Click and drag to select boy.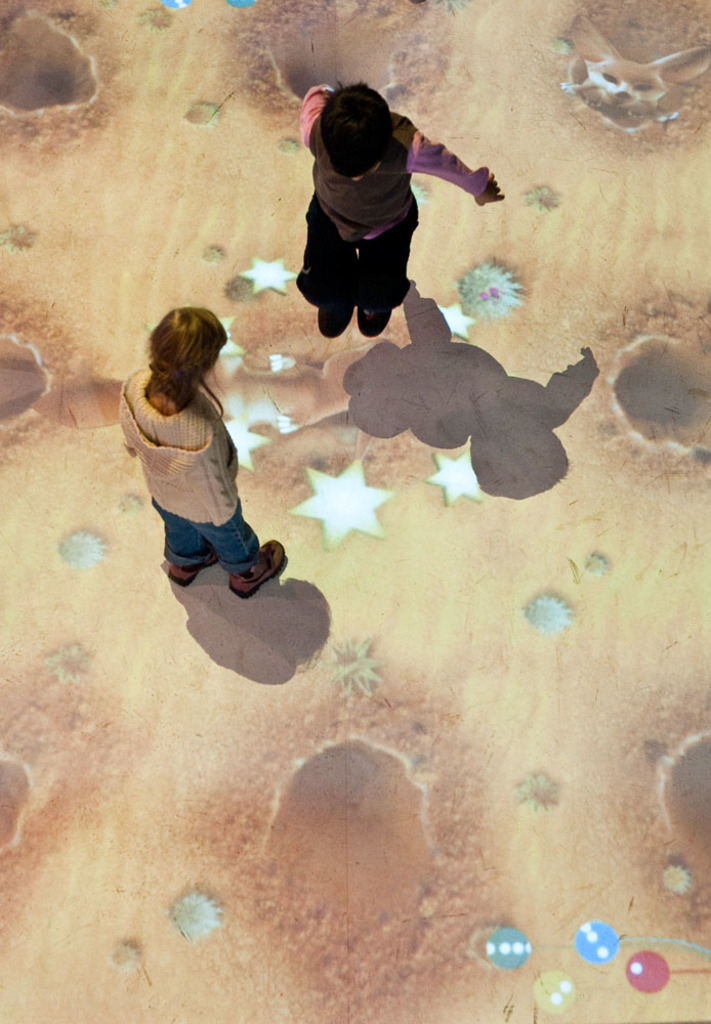
Selection: 283 67 505 328.
